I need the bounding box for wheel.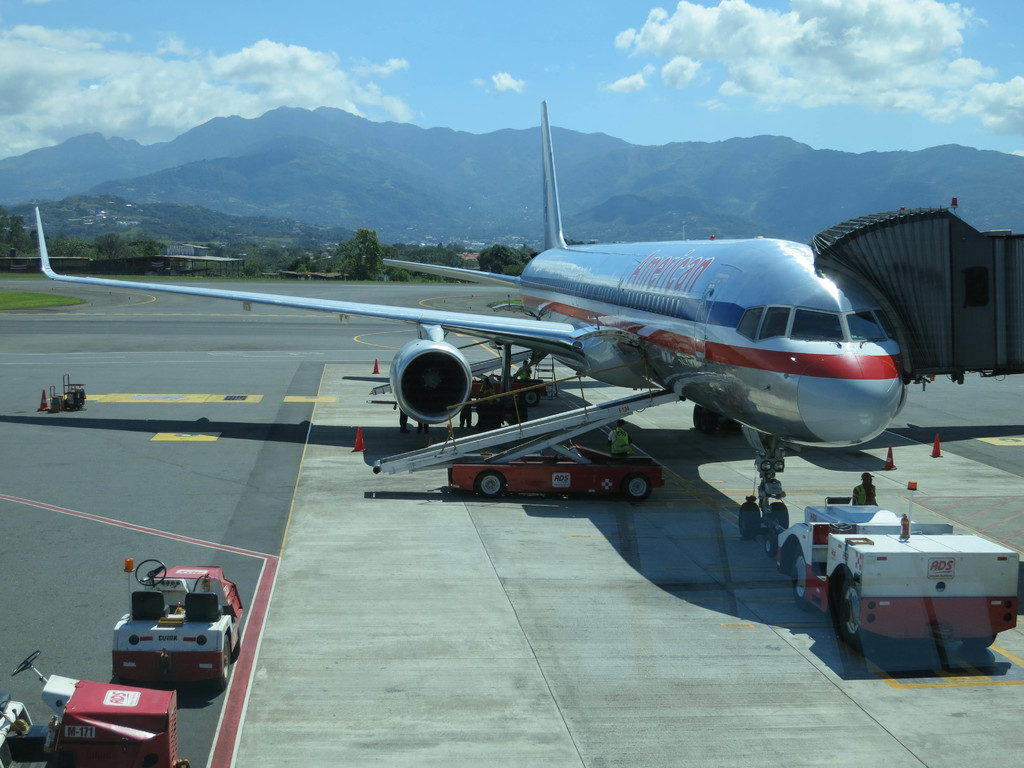
Here it is: 134 557 168 585.
